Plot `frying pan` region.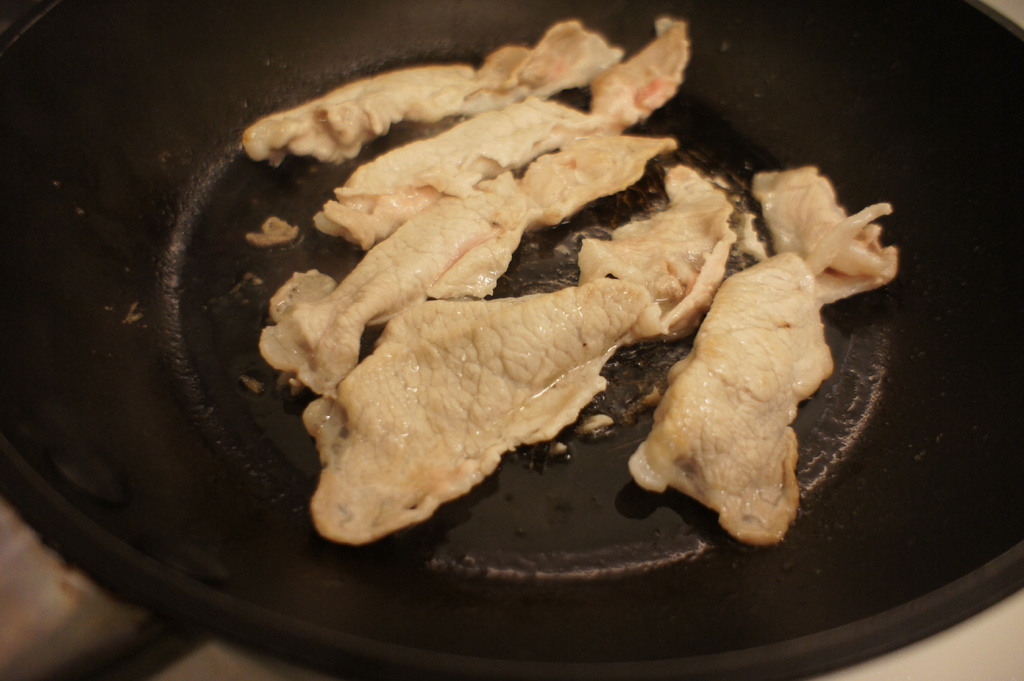
Plotted at bbox(0, 0, 1023, 680).
